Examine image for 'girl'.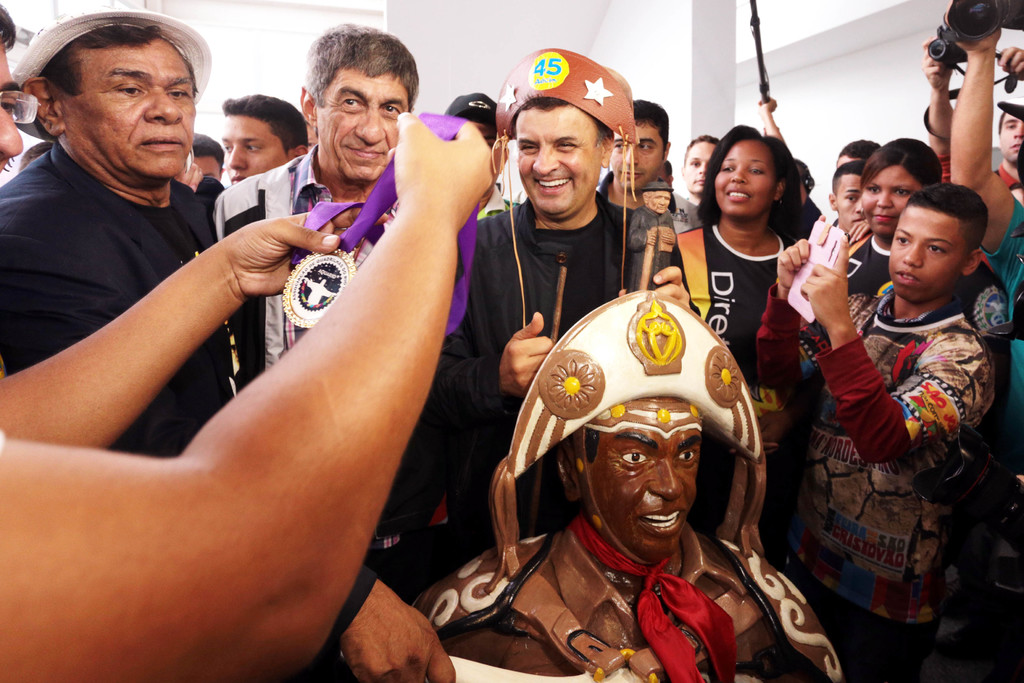
Examination result: (650,119,808,477).
